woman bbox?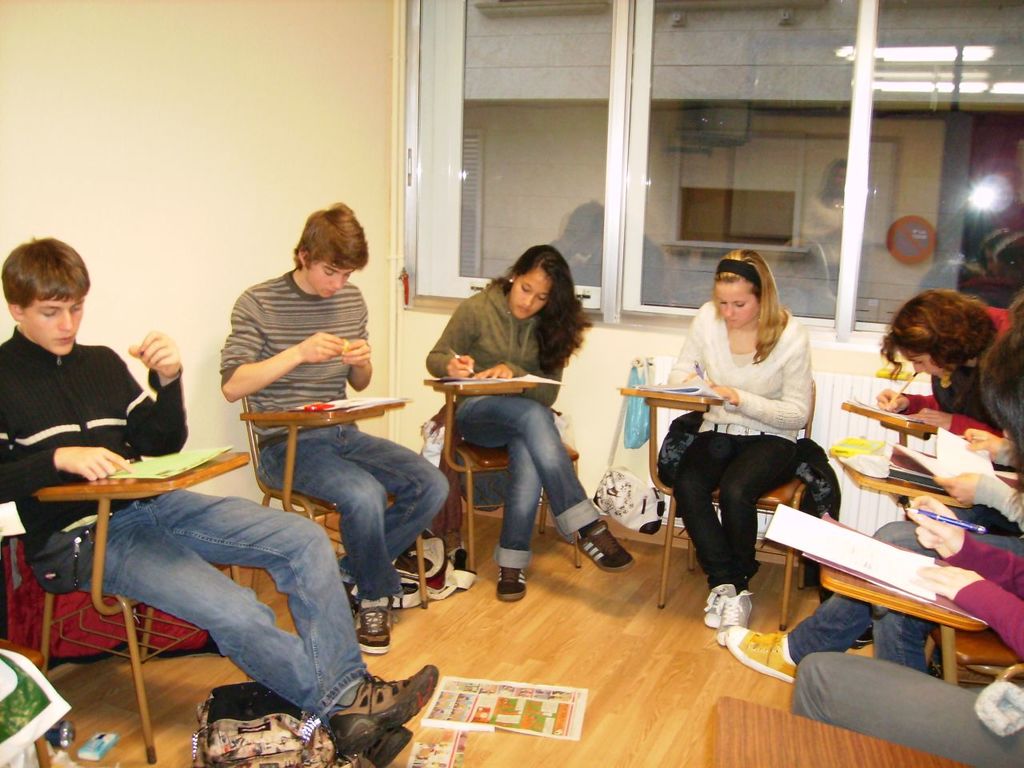
424 250 626 600
